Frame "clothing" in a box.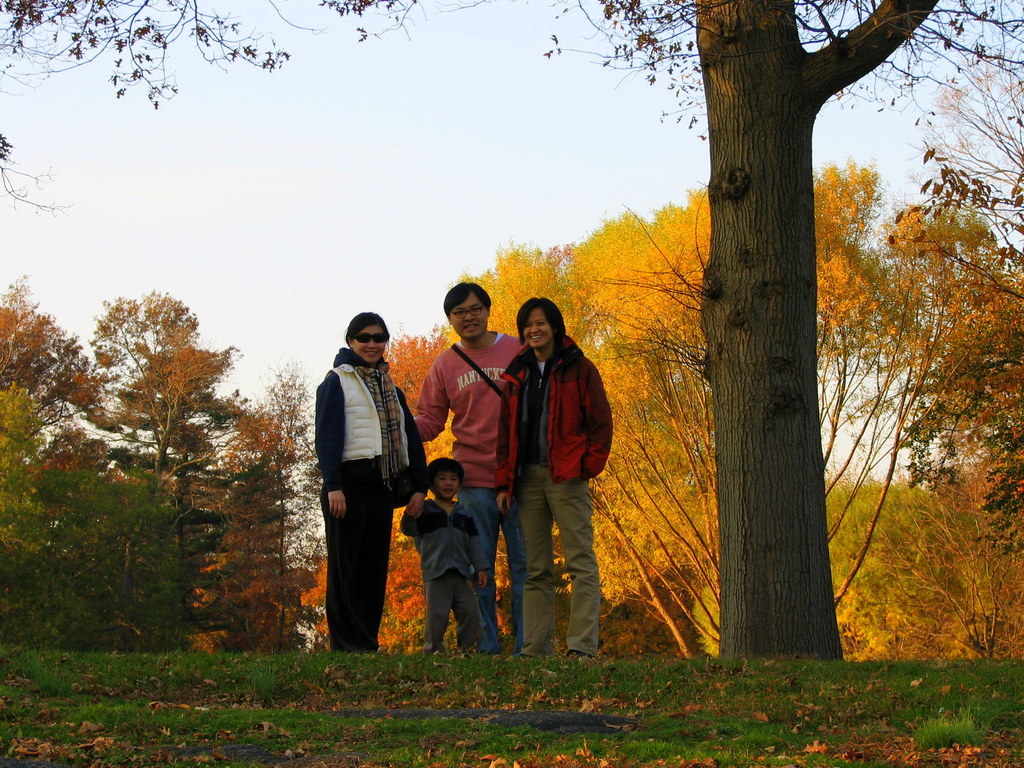
{"left": 409, "top": 333, "right": 539, "bottom": 483}.
